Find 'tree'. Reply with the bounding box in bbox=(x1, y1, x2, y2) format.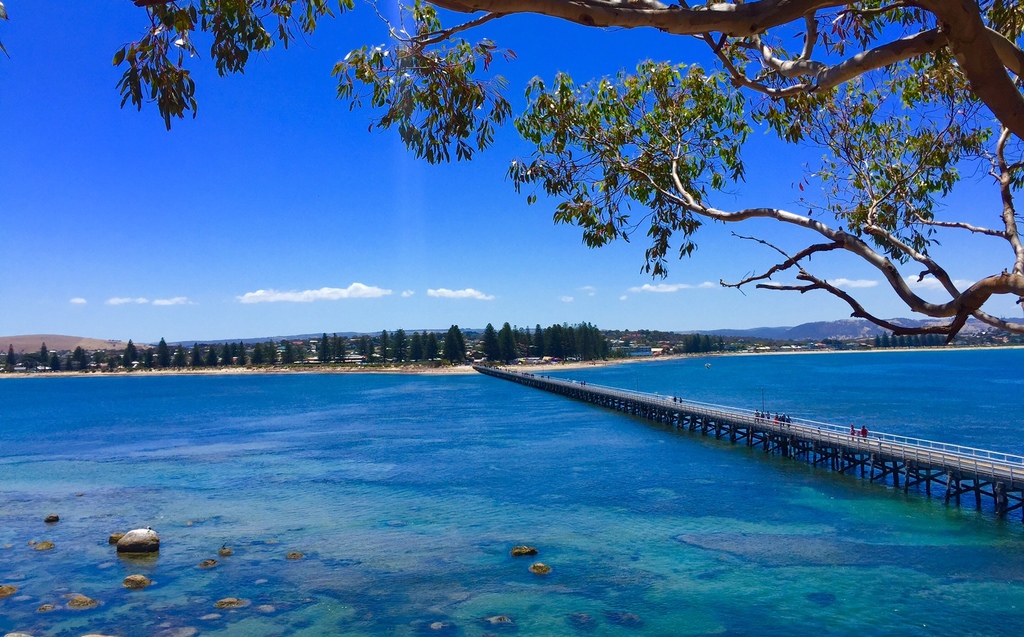
bbox=(435, 319, 464, 363).
